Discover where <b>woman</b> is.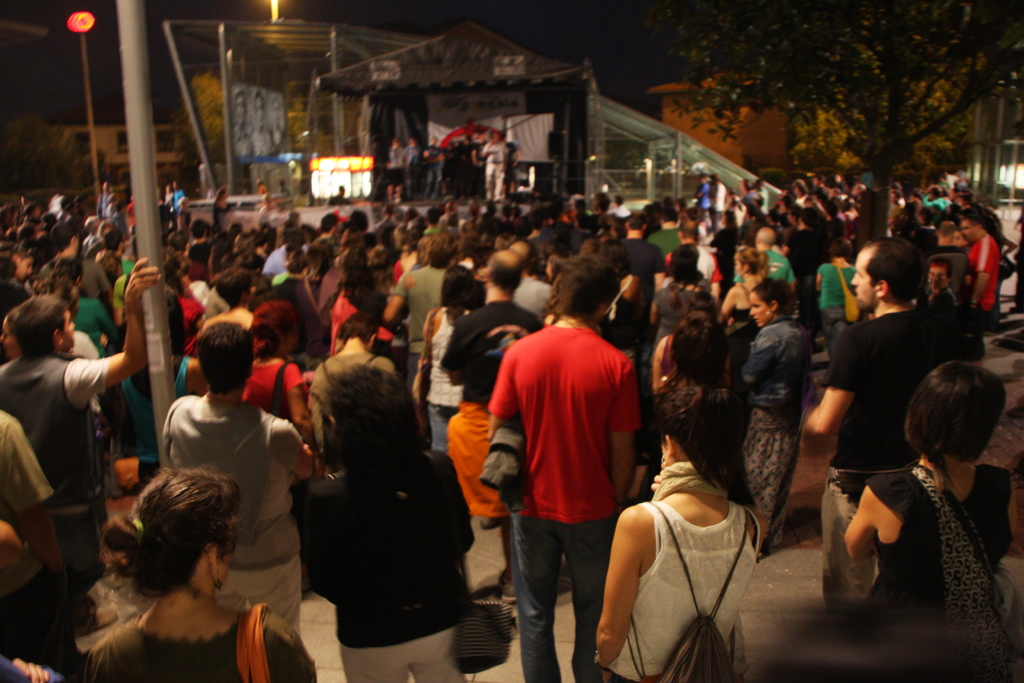
Discovered at 236:302:317:445.
